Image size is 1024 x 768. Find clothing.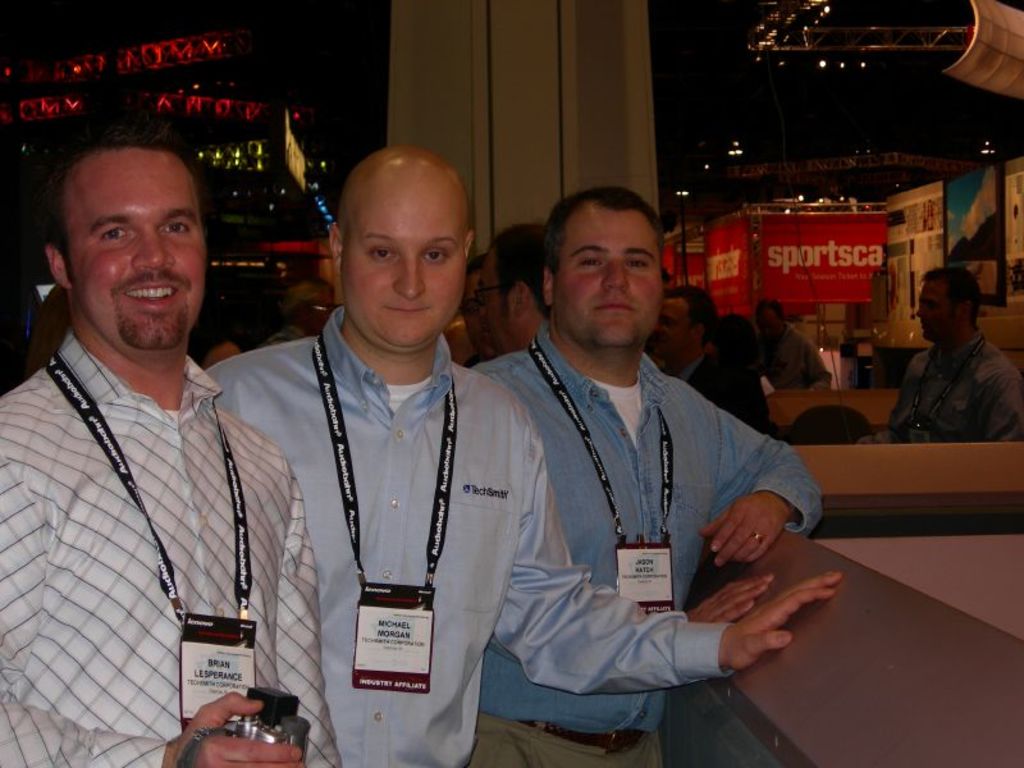
[0,335,352,767].
